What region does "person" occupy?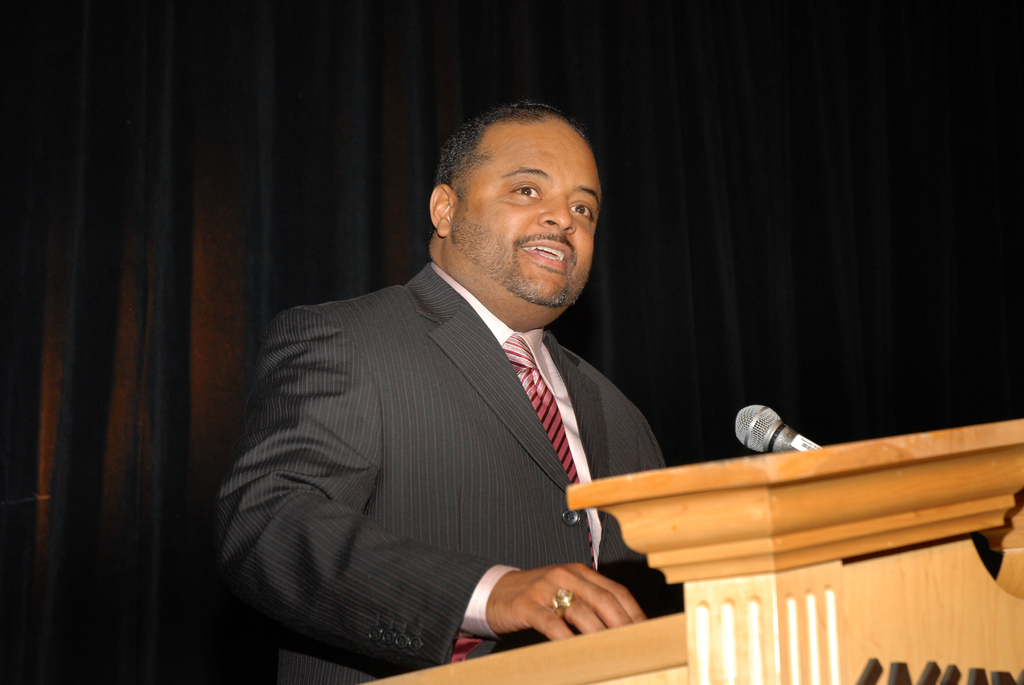
<box>224,86,703,684</box>.
